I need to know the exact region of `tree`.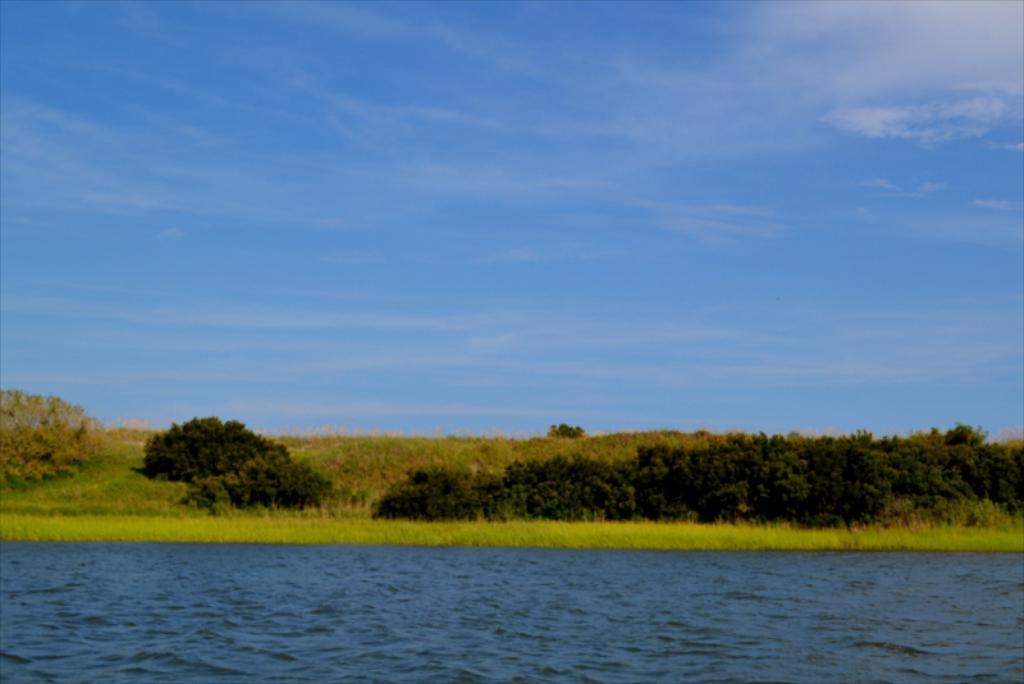
Region: l=0, t=386, r=109, b=484.
